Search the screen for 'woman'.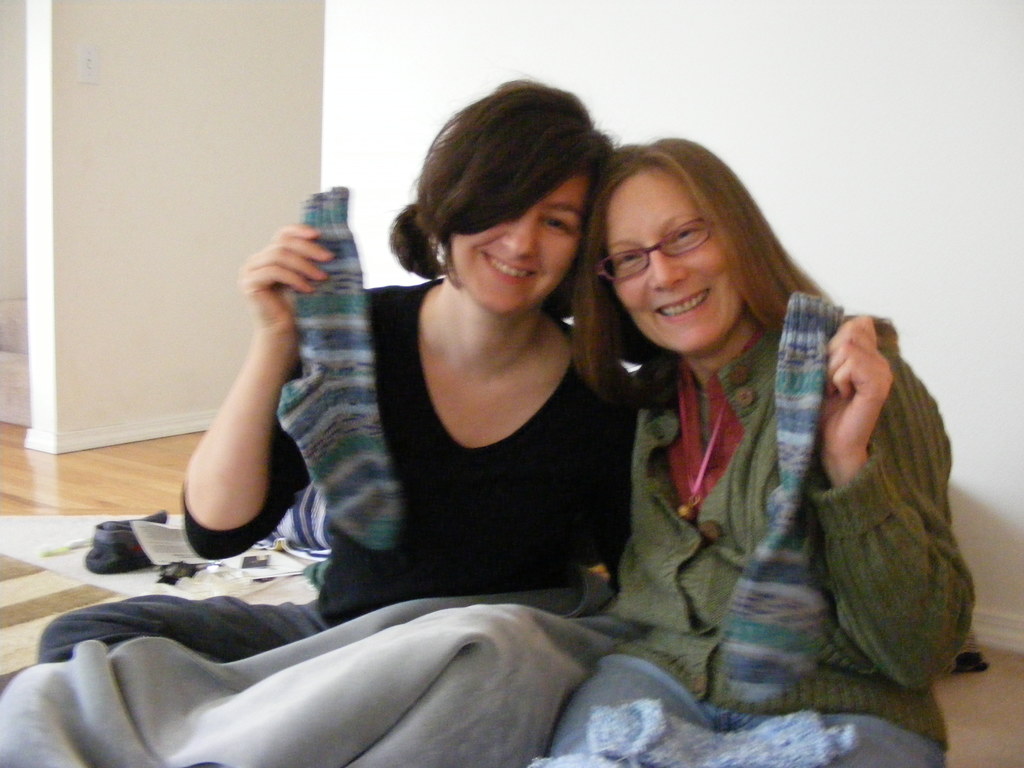
Found at x1=542, y1=135, x2=968, y2=767.
